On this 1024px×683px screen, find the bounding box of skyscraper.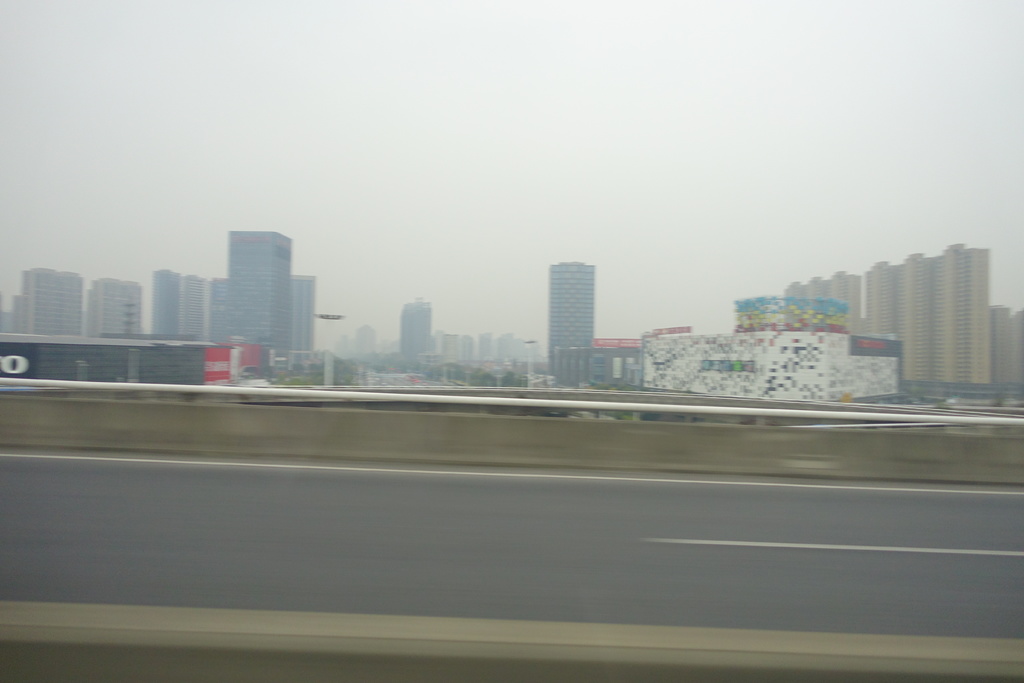
Bounding box: (399,304,430,357).
